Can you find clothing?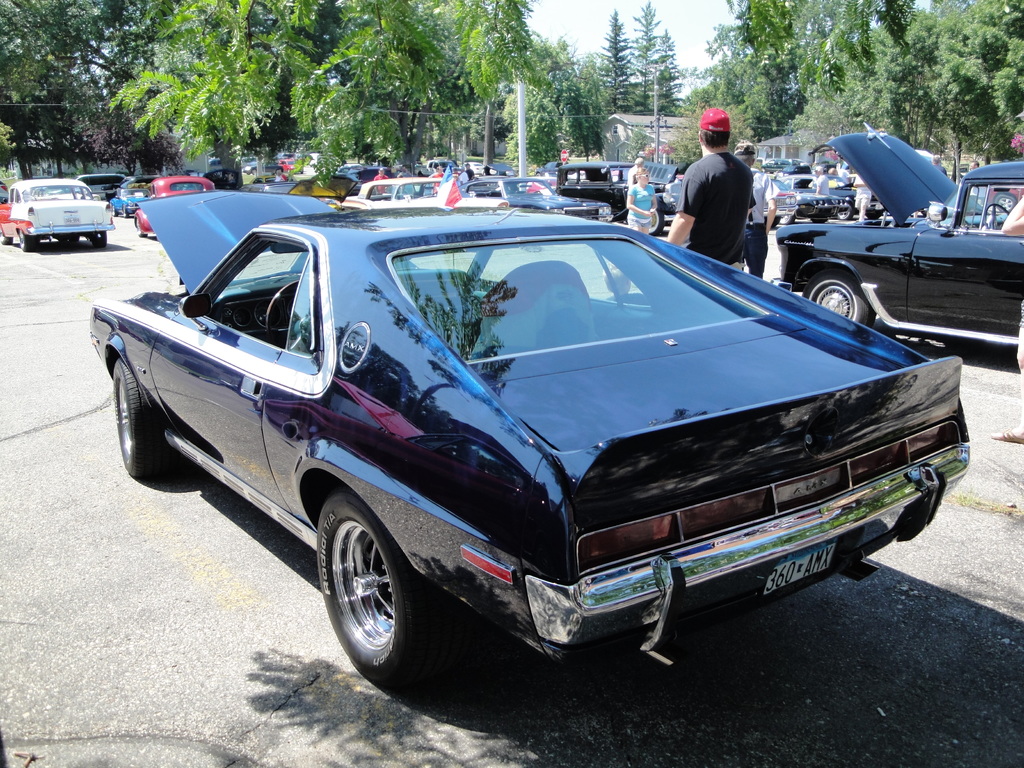
Yes, bounding box: detection(625, 183, 660, 219).
